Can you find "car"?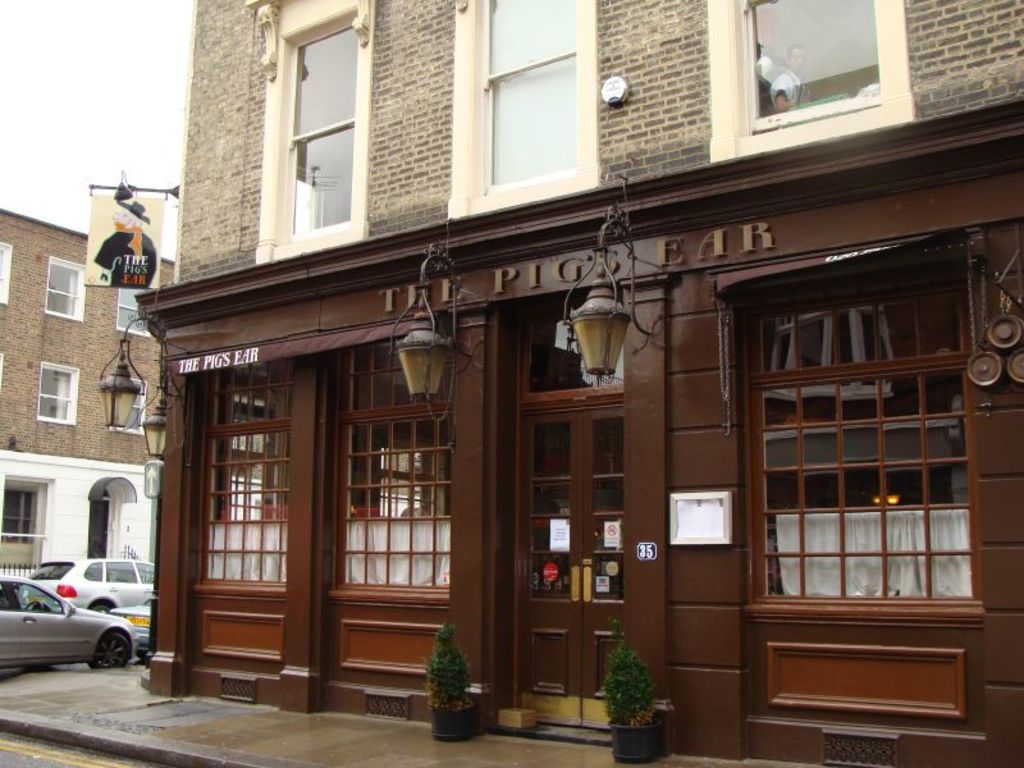
Yes, bounding box: <region>28, 558, 157, 621</region>.
